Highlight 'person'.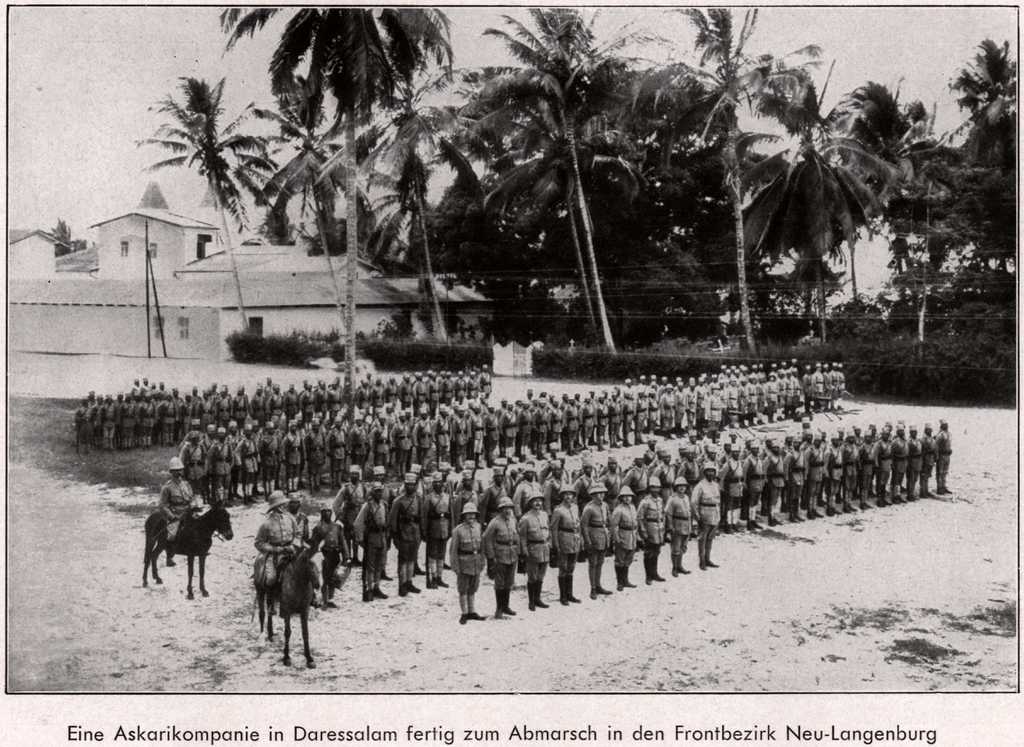
Highlighted region: region(609, 486, 637, 590).
